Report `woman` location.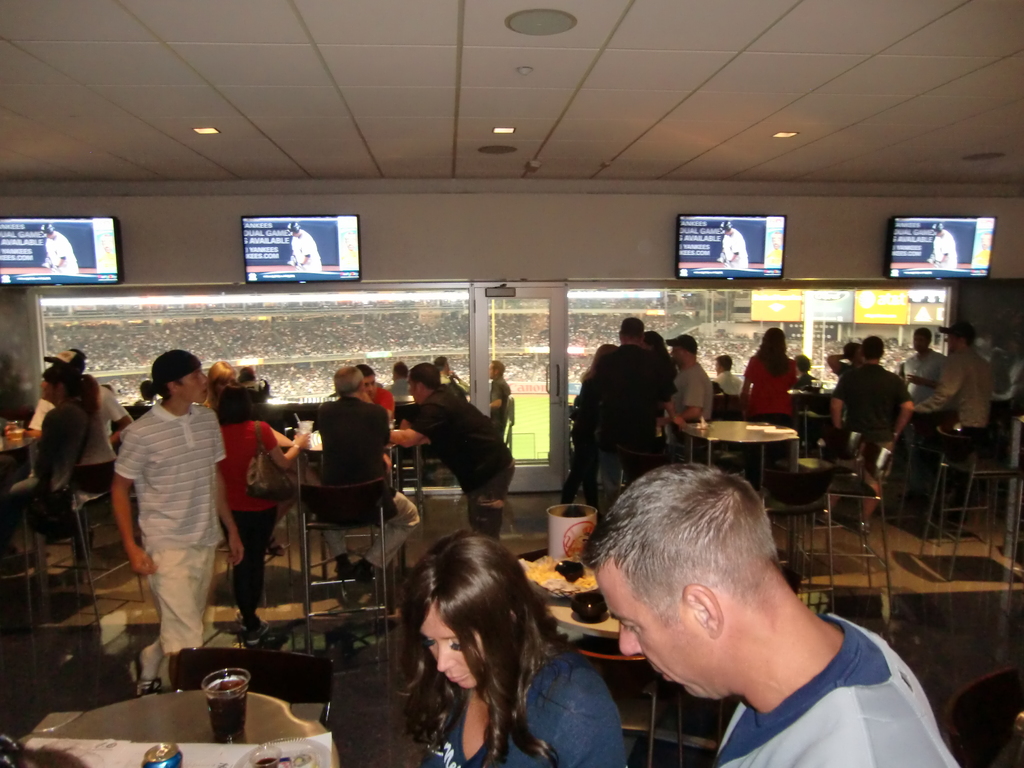
Report: <region>0, 362, 104, 558</region>.
